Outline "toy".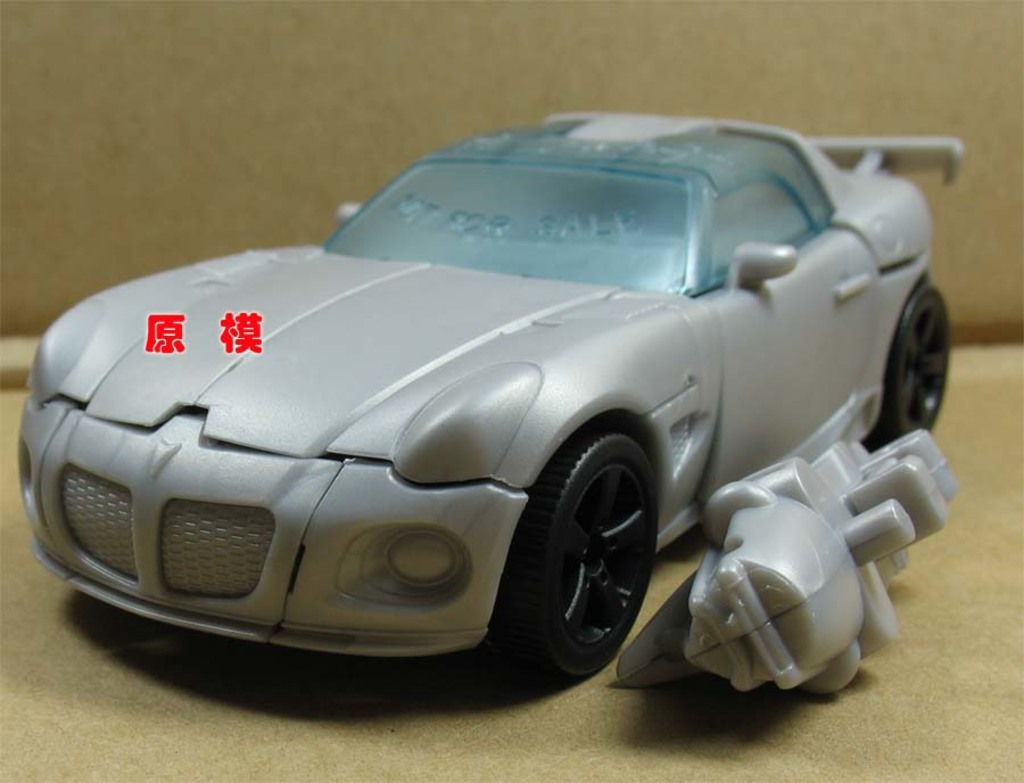
Outline: bbox=[613, 429, 958, 701].
